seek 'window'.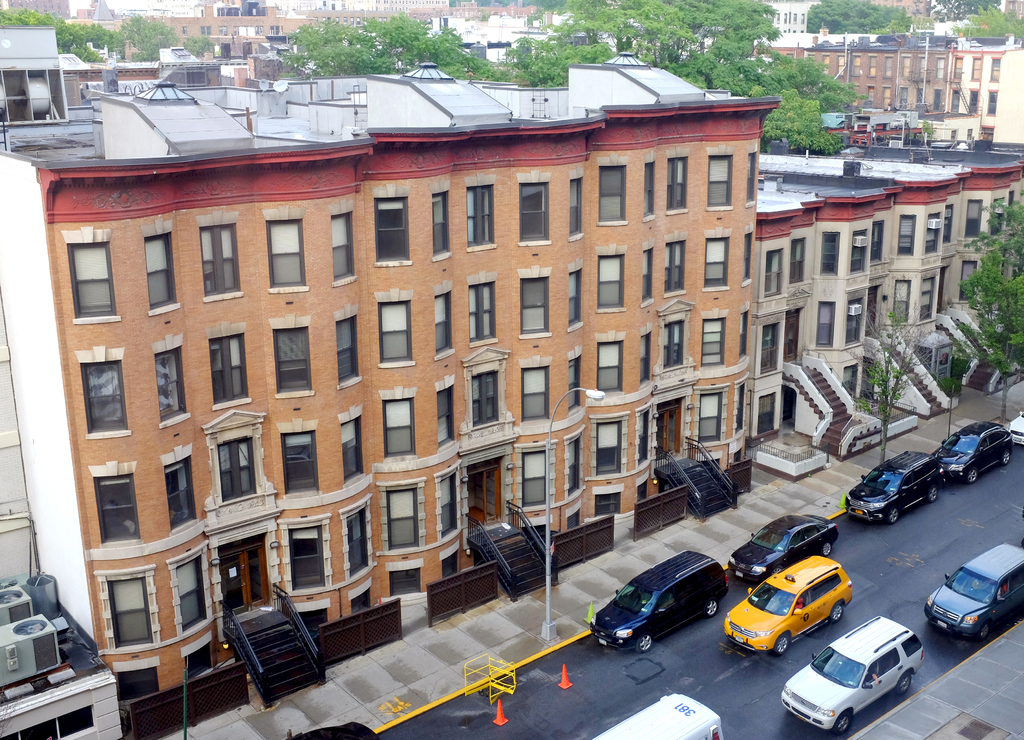
rect(593, 422, 619, 476).
